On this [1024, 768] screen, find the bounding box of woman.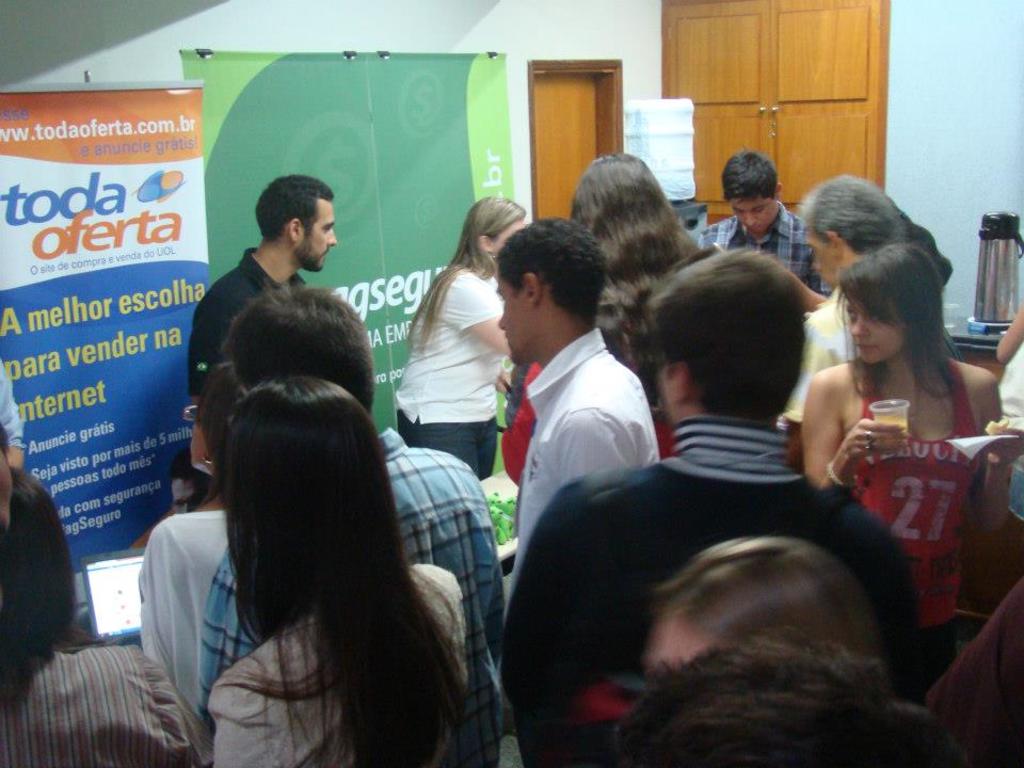
Bounding box: crop(495, 156, 703, 483).
